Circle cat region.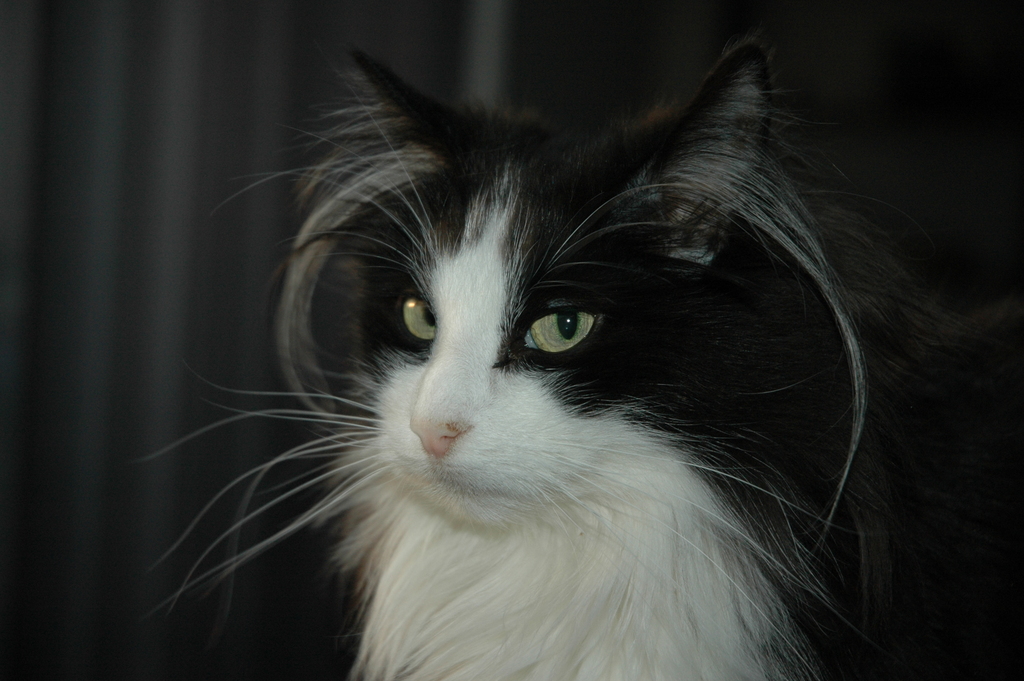
Region: (134, 28, 1017, 678).
